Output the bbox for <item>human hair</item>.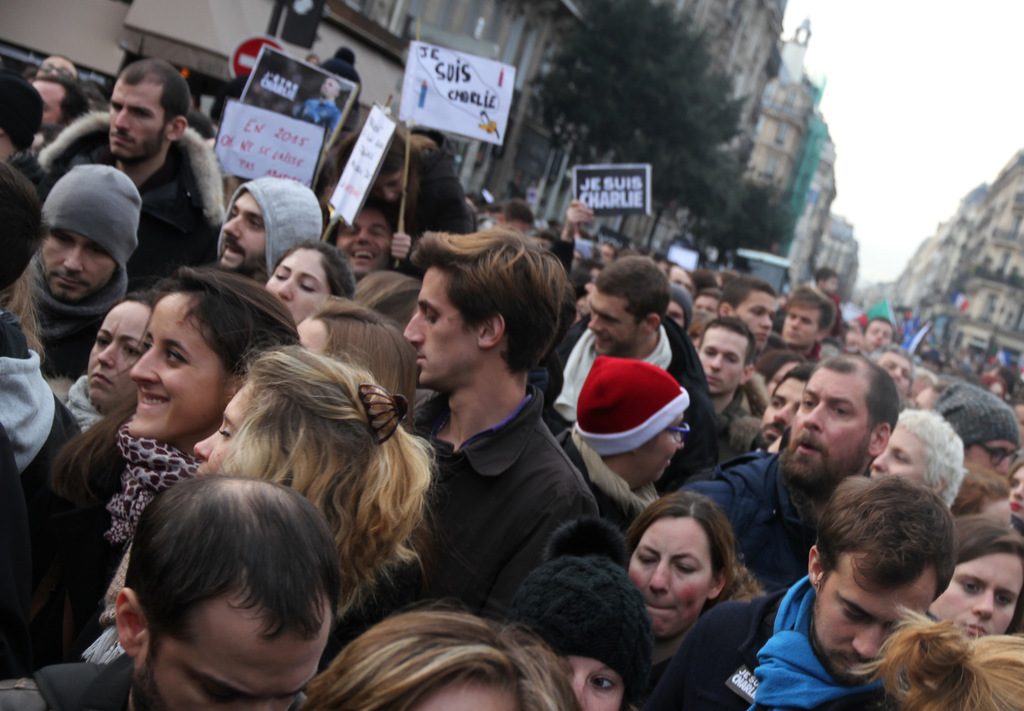
pyautogui.locateOnScreen(712, 275, 775, 320).
